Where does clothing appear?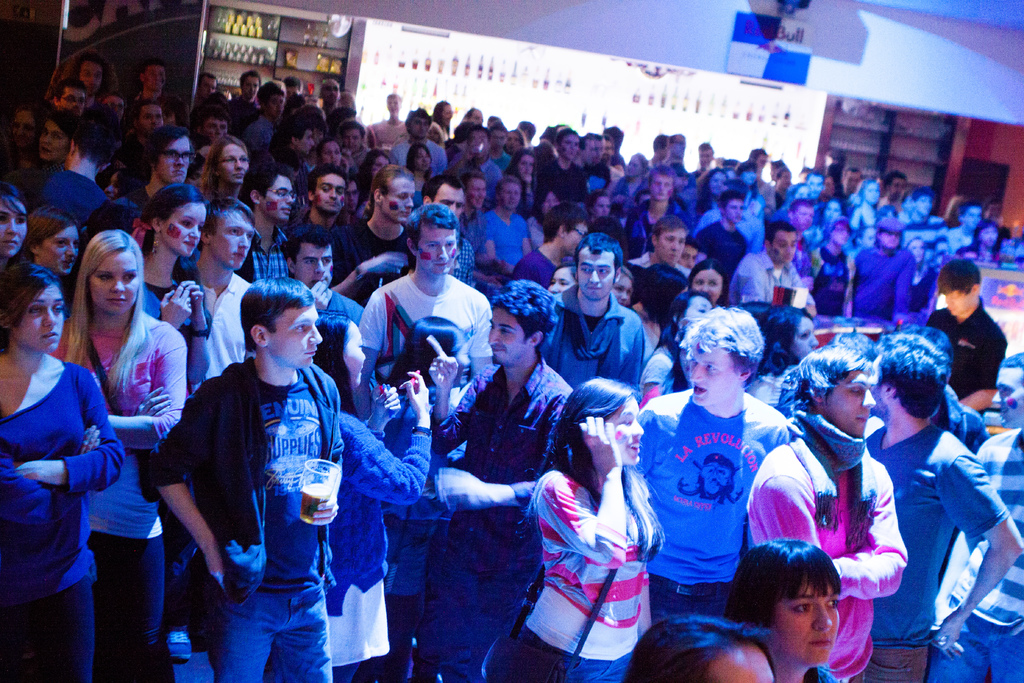
Appears at (733, 245, 812, 309).
